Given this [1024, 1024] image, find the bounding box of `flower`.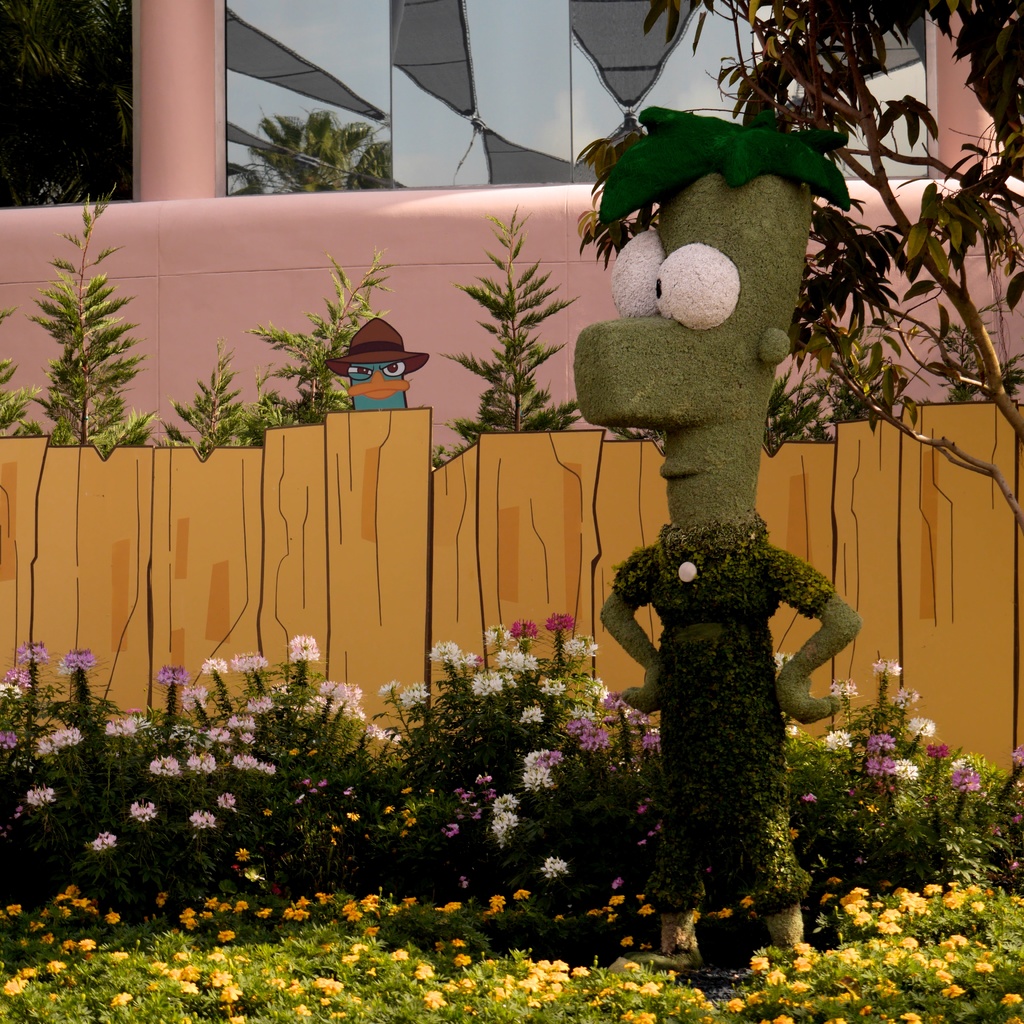
<bbox>566, 719, 608, 751</bbox>.
